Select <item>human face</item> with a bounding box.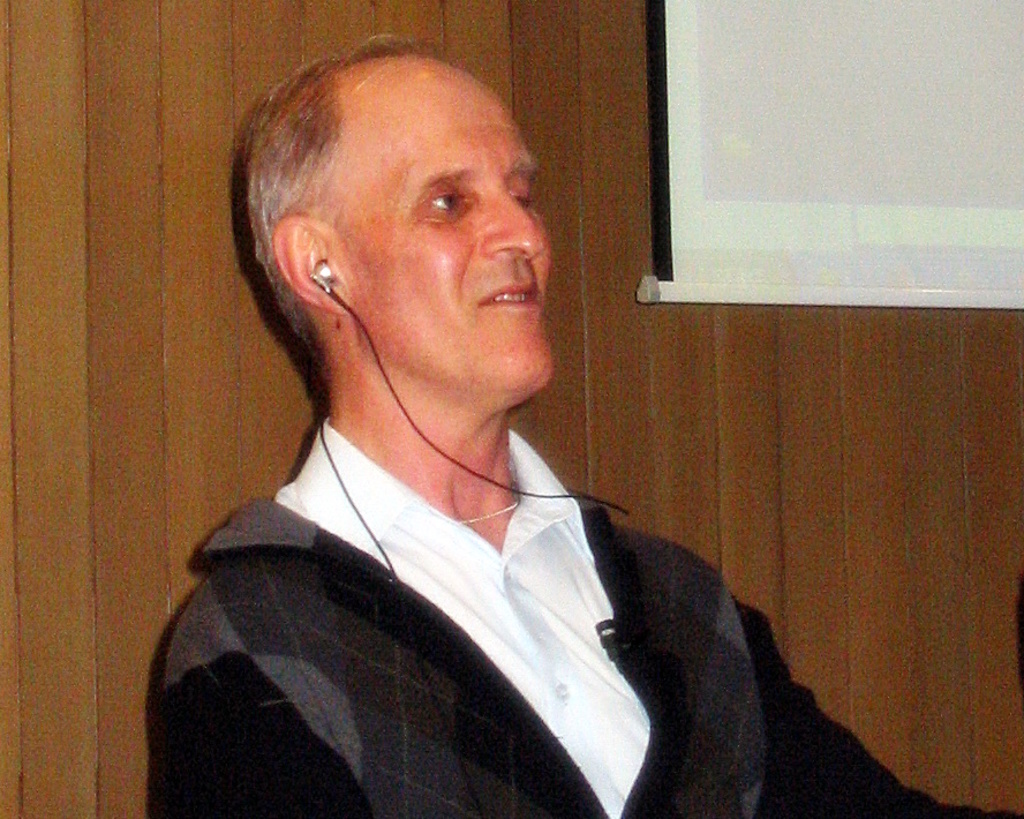
[351, 63, 554, 395].
